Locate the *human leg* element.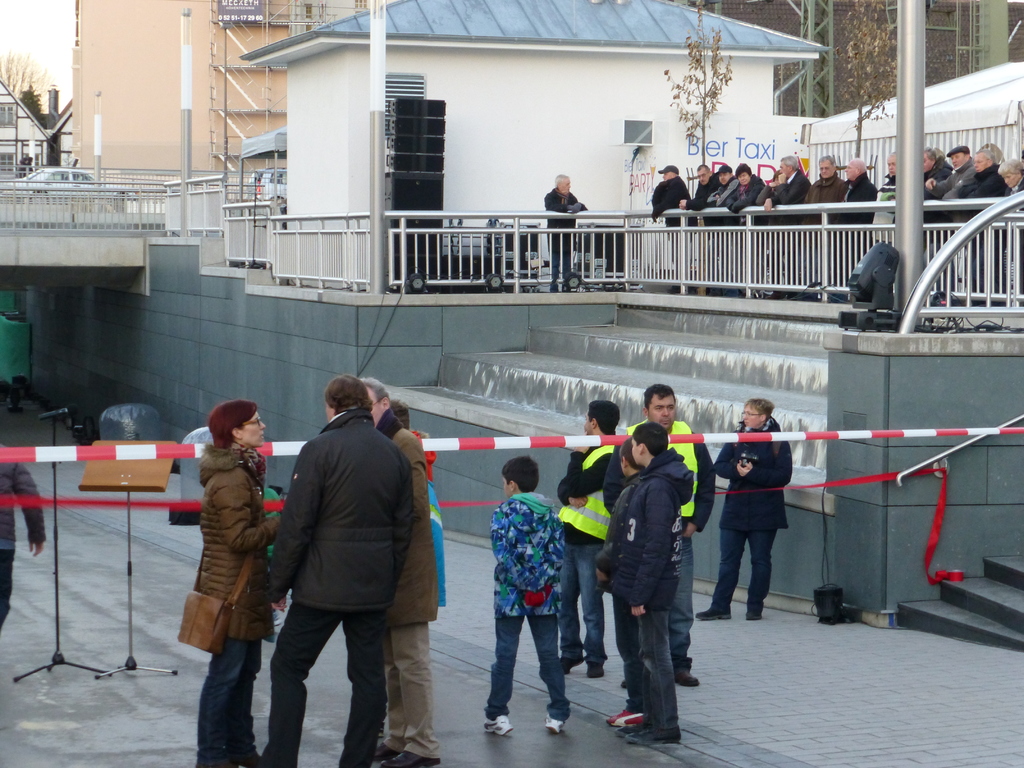
Element bbox: bbox=(1, 549, 17, 630).
